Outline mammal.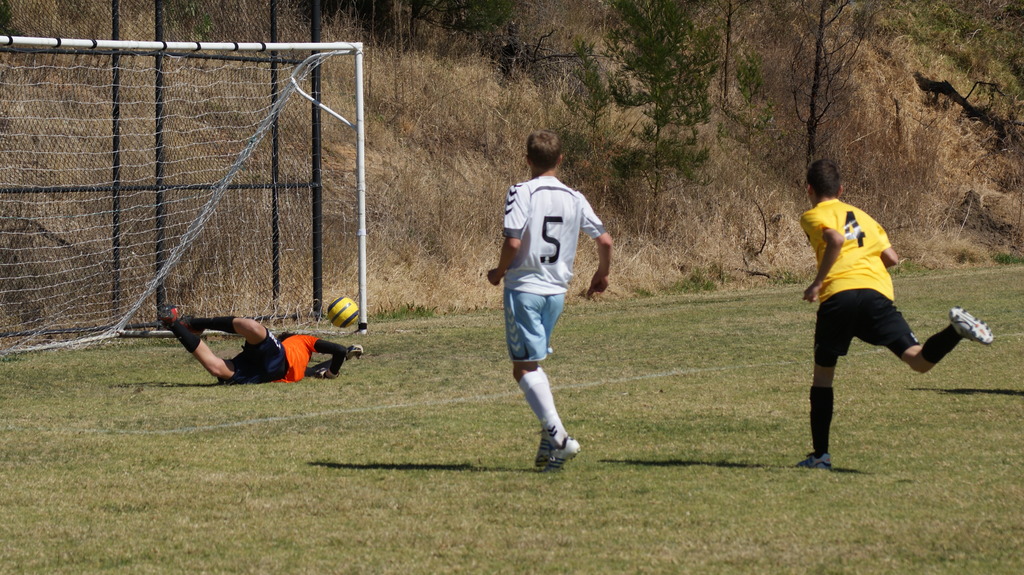
Outline: [481,125,607,465].
